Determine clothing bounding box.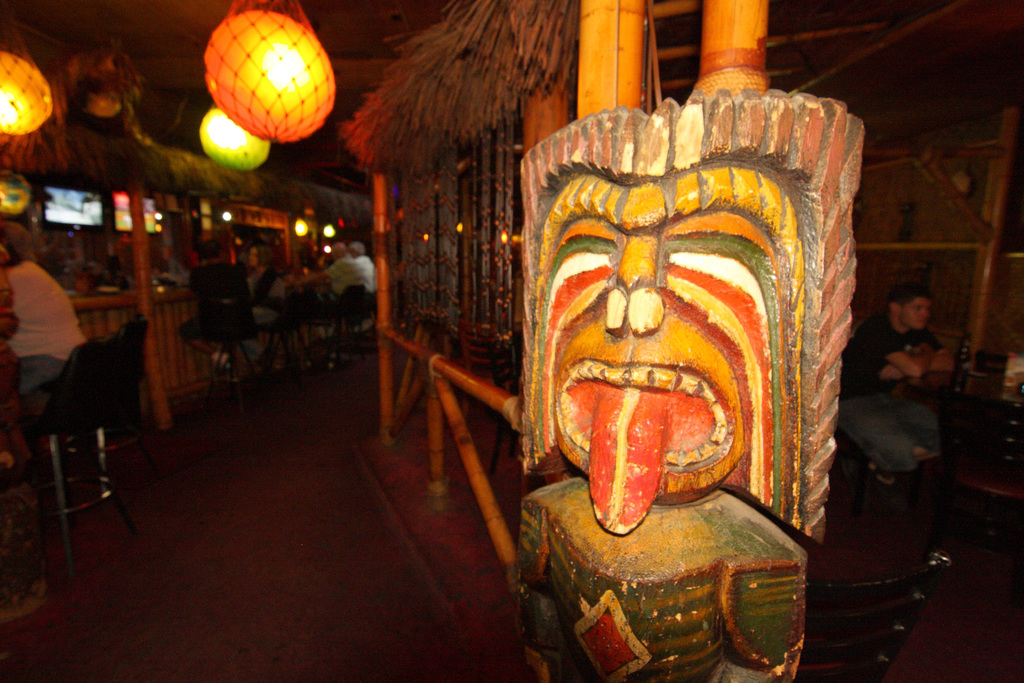
Determined: bbox(175, 262, 255, 341).
